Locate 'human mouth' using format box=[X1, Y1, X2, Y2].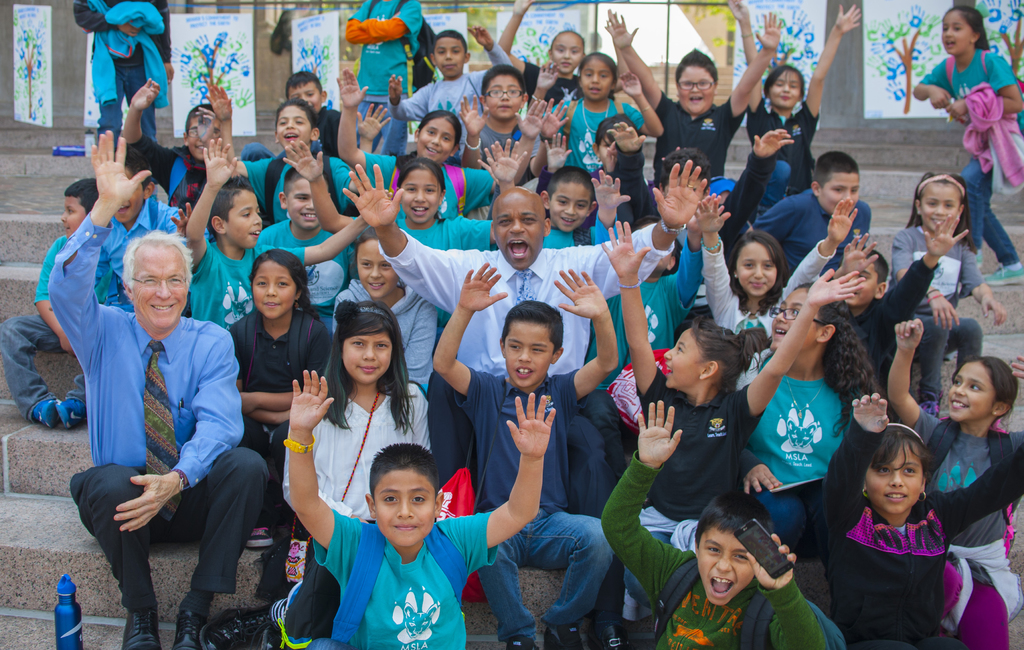
box=[444, 63, 458, 69].
